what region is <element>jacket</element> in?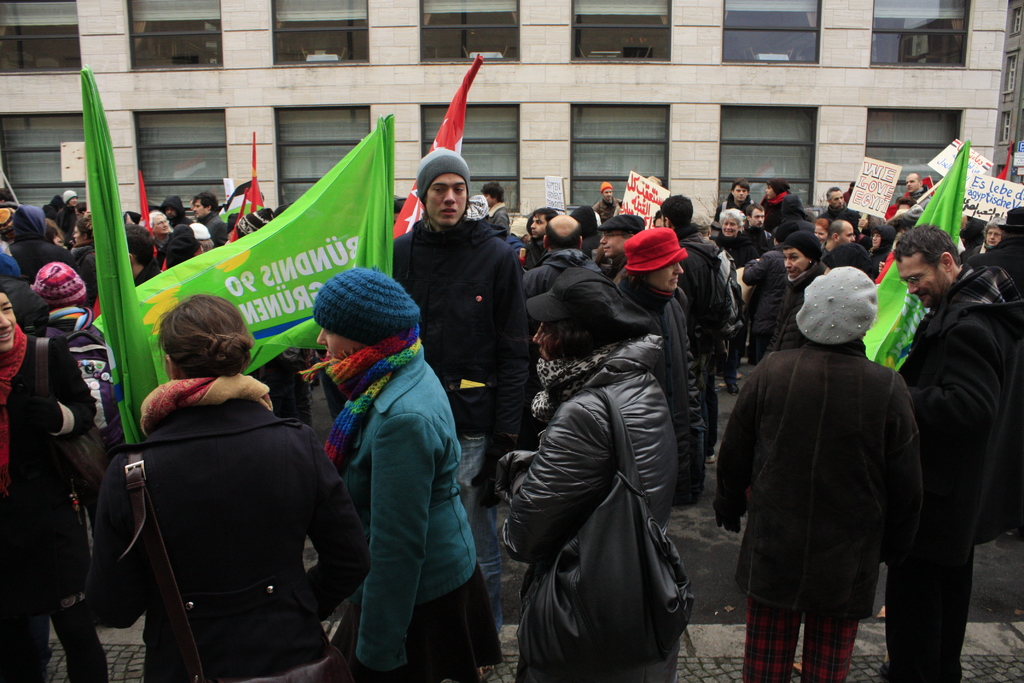
721 342 925 626.
